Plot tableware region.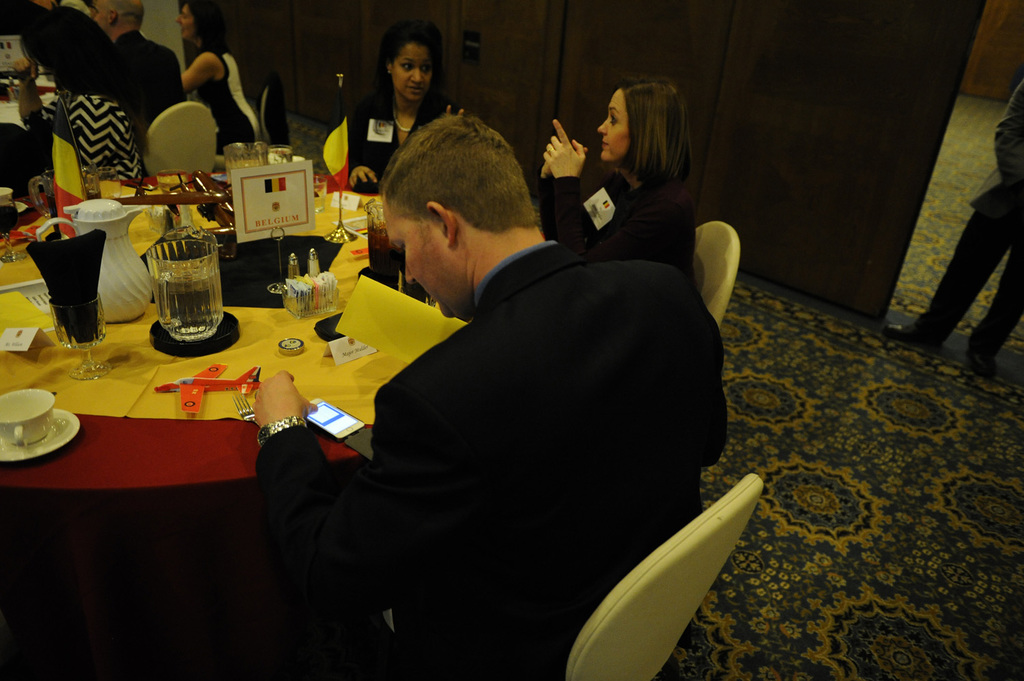
Plotted at (0,188,29,264).
